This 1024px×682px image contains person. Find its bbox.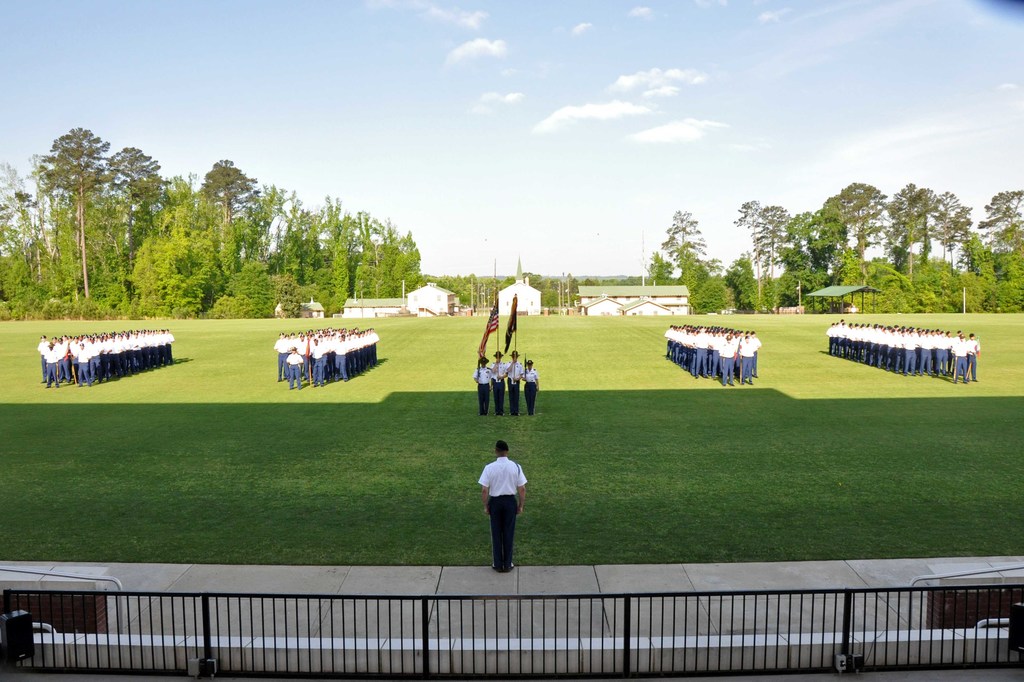
[473, 357, 492, 416].
